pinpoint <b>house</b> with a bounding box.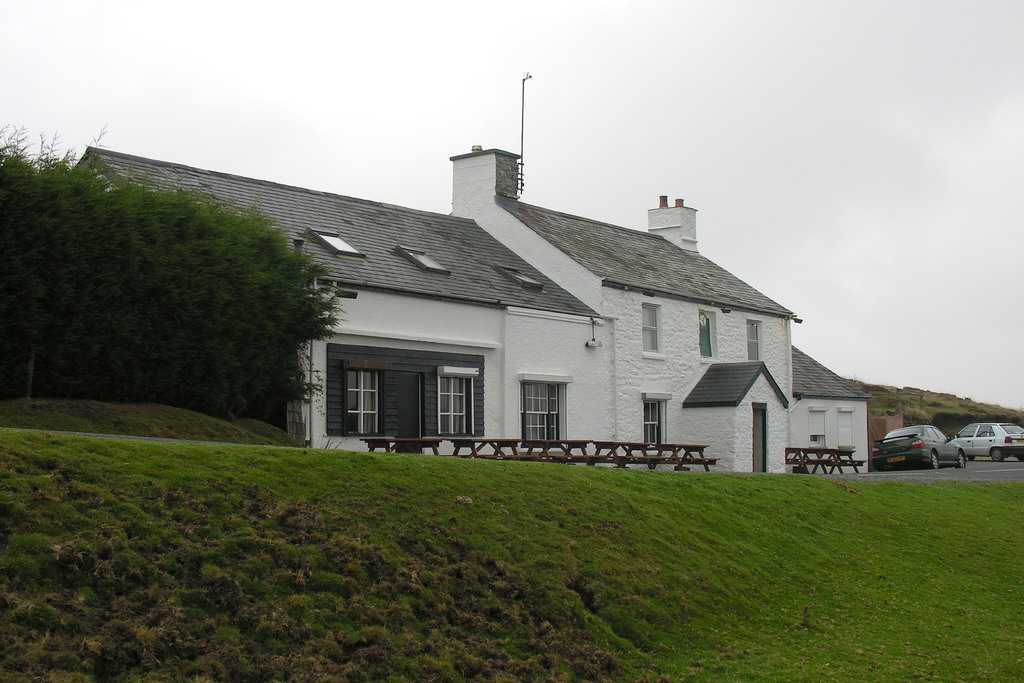
pyautogui.locateOnScreen(65, 136, 866, 472).
